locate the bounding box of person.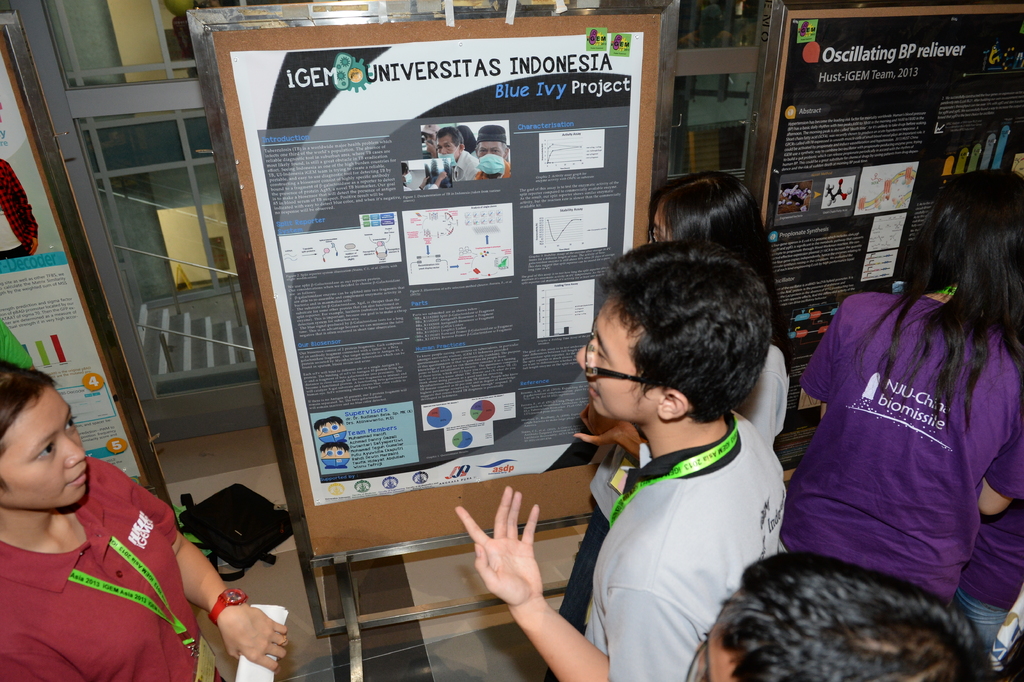
Bounding box: box(793, 174, 1004, 673).
